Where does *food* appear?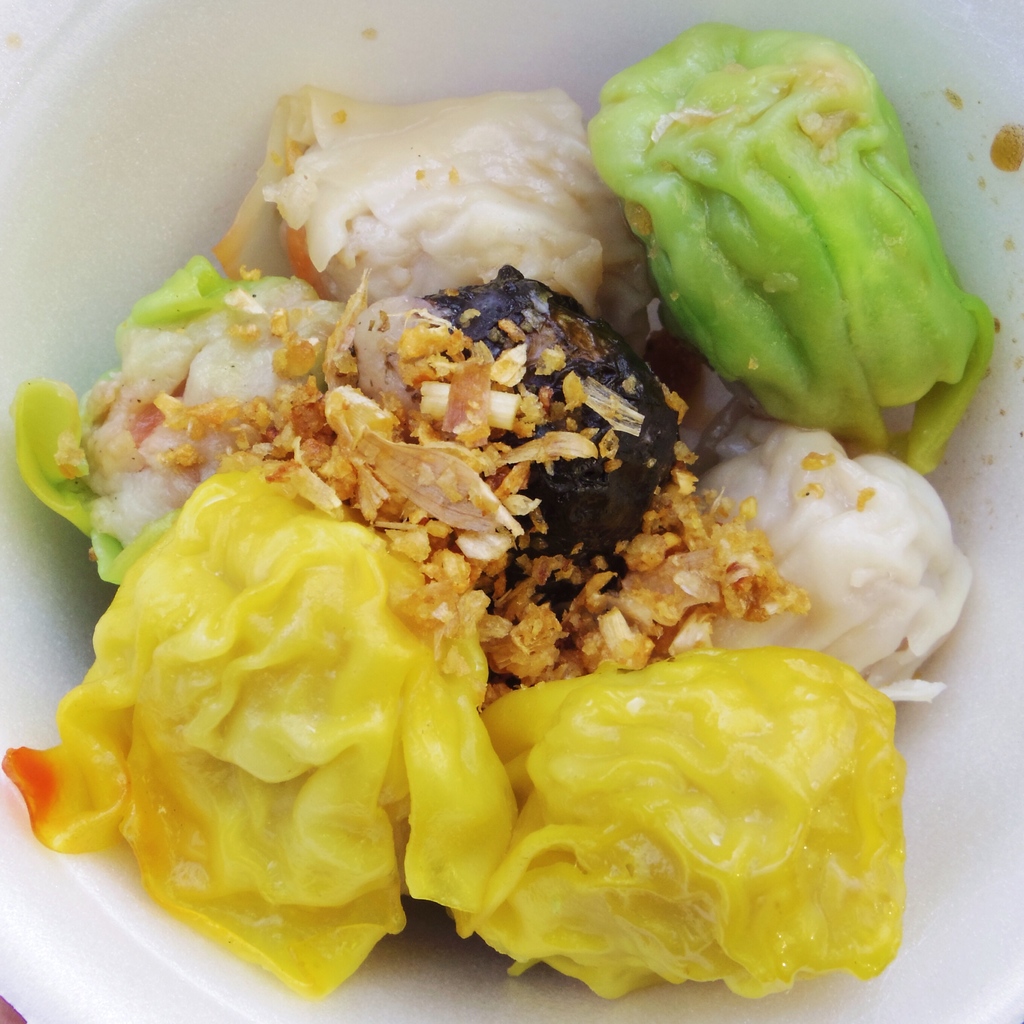
Appears at pyautogui.locateOnScreen(15, 88, 980, 937).
